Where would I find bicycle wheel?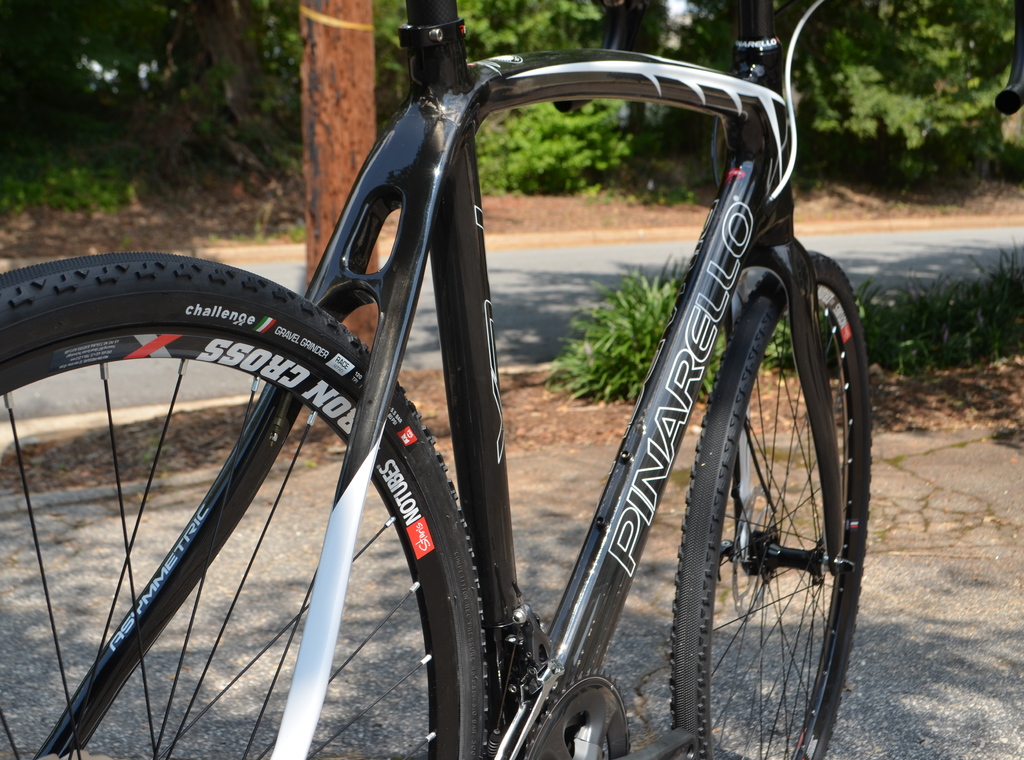
At Rect(643, 254, 863, 759).
